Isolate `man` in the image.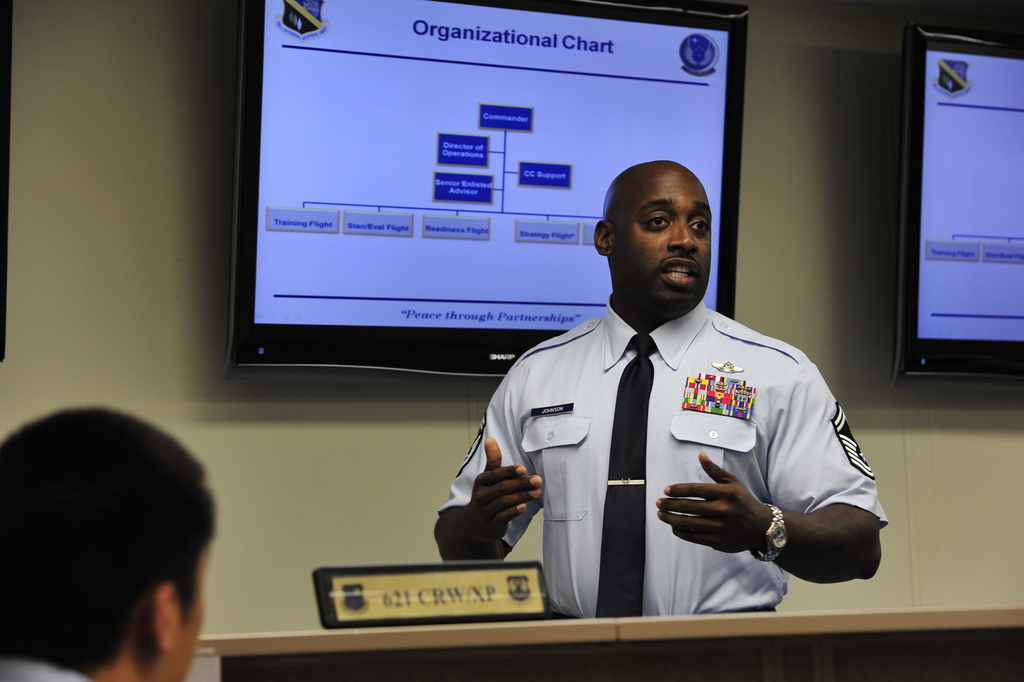
Isolated region: box=[417, 156, 893, 625].
